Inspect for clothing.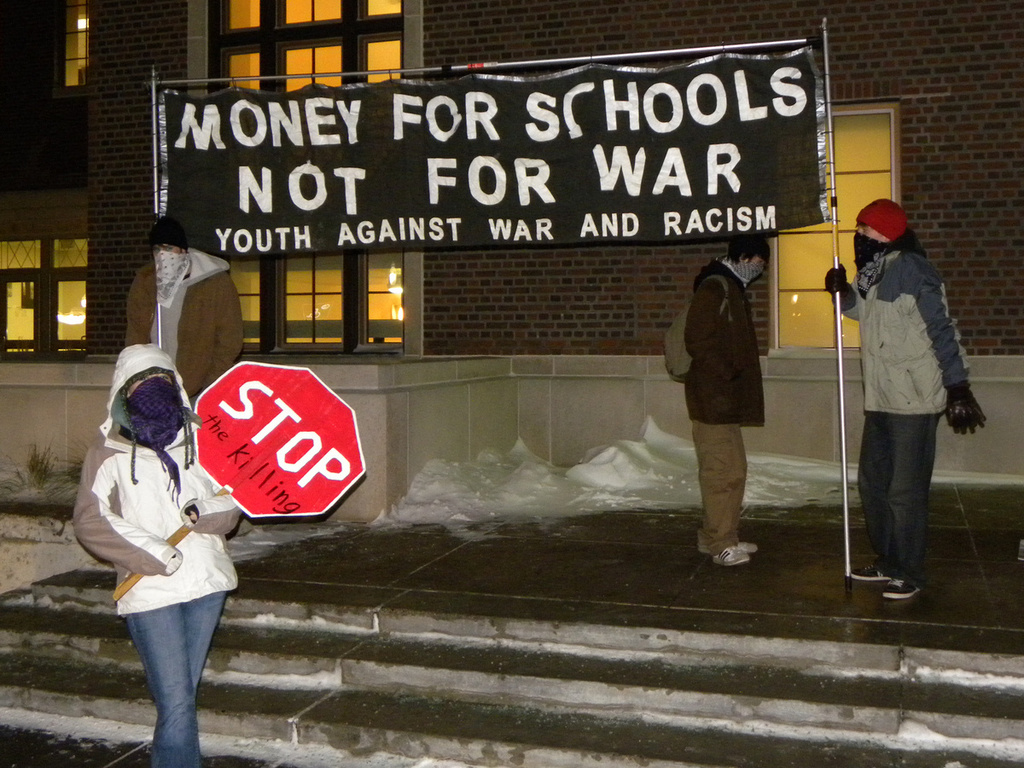
Inspection: region(682, 259, 767, 552).
